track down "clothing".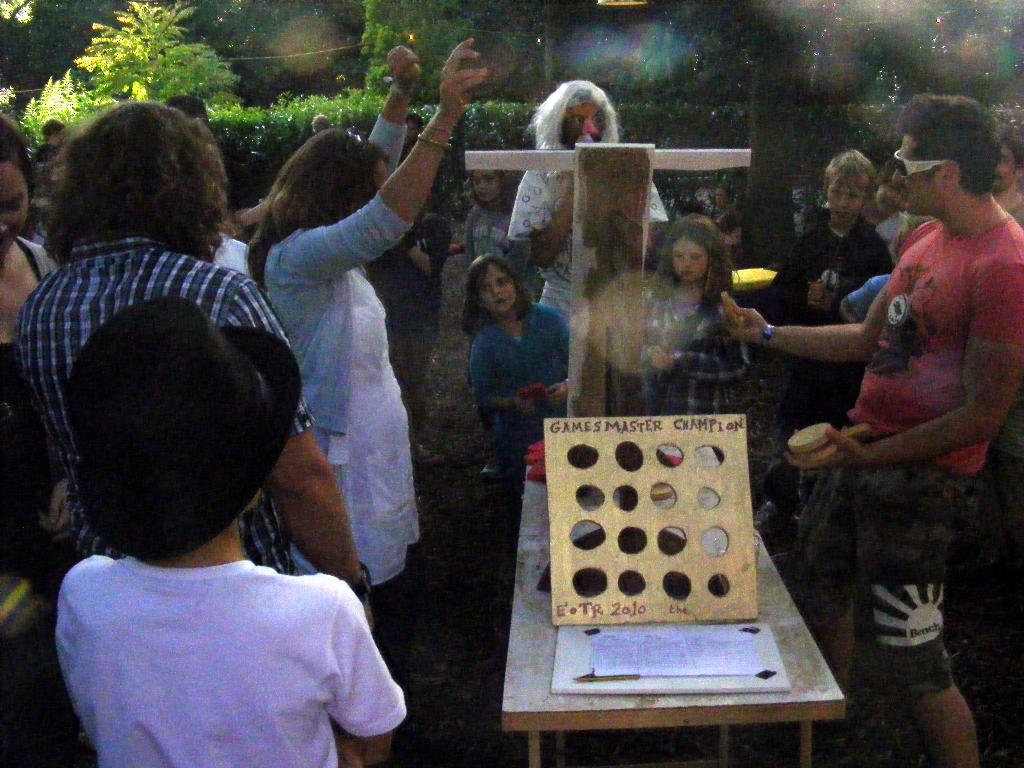
Tracked to [793, 211, 1023, 695].
